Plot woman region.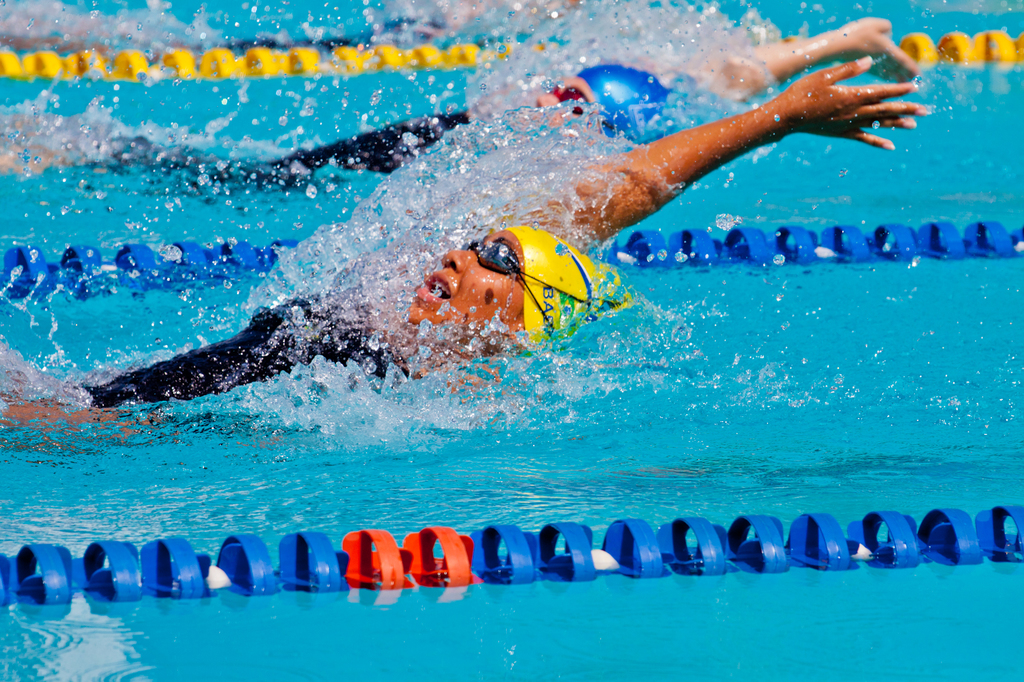
Plotted at left=0, top=18, right=918, bottom=203.
